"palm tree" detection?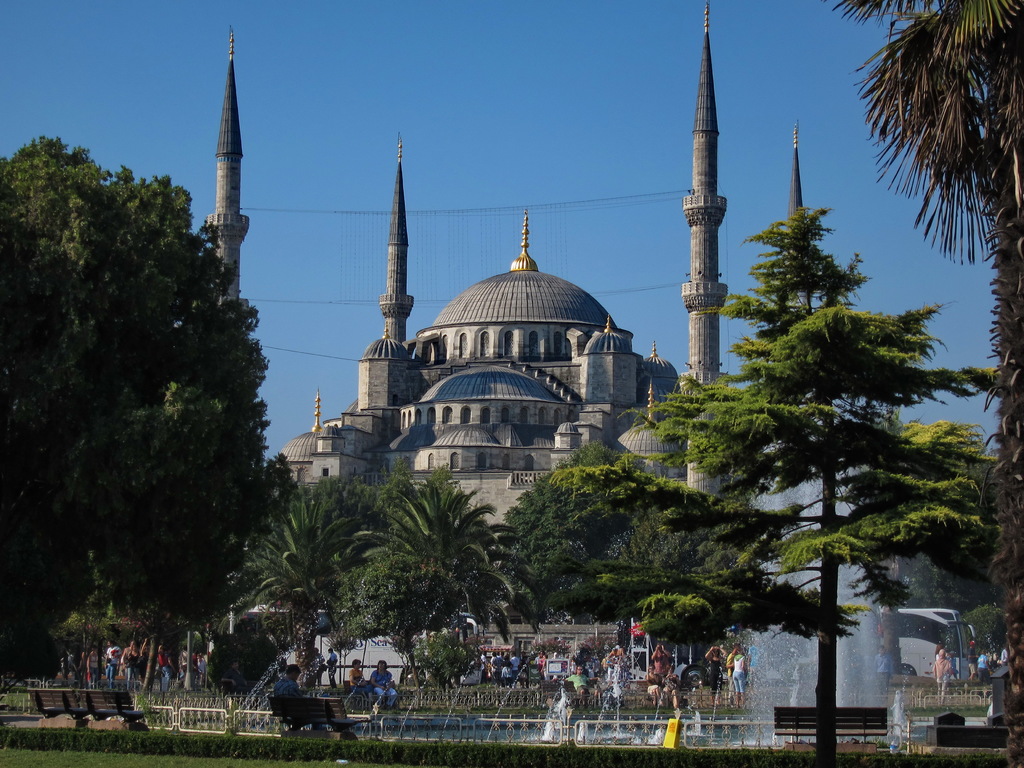
BBox(366, 471, 522, 685)
